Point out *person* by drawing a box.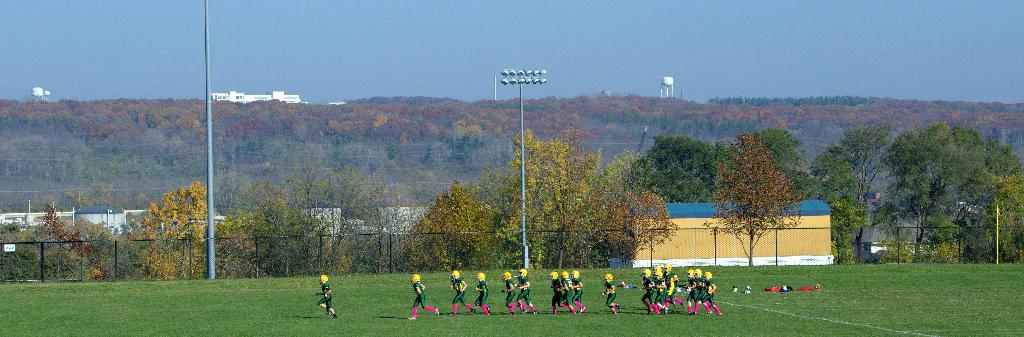
547/270/568/315.
